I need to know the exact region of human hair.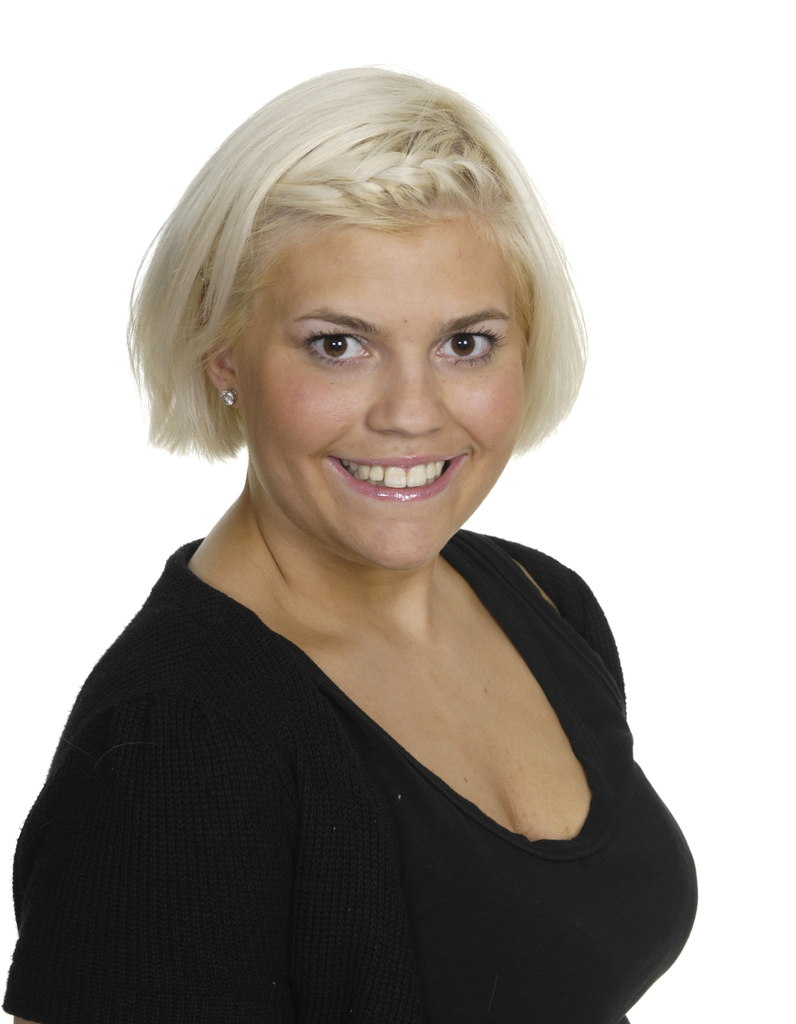
Region: pyautogui.locateOnScreen(132, 70, 585, 537).
